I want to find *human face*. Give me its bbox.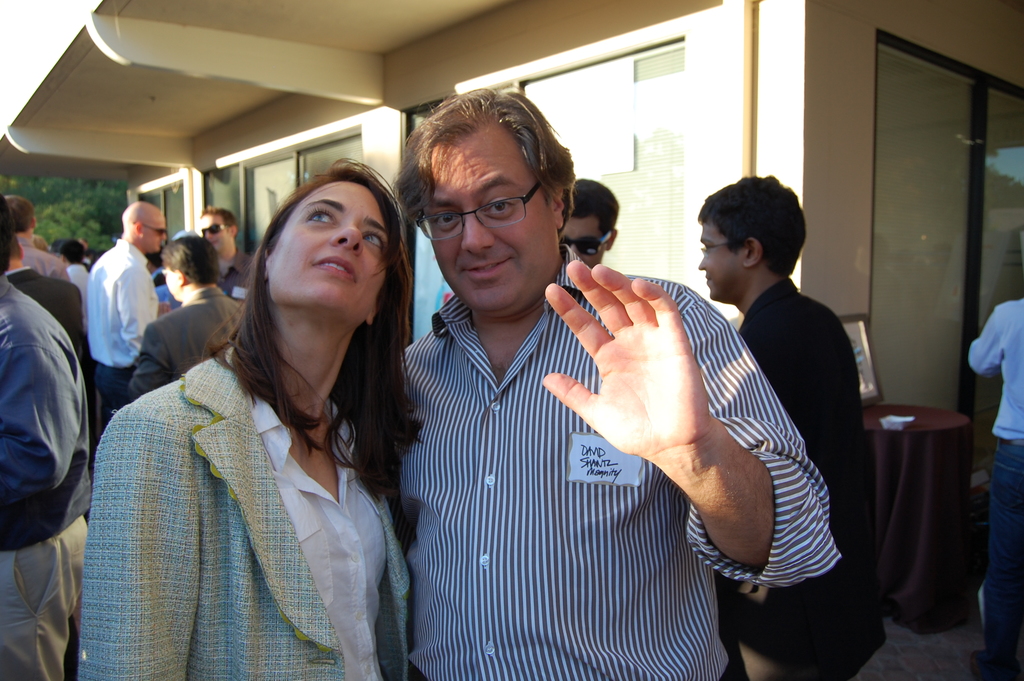
box(142, 213, 168, 255).
